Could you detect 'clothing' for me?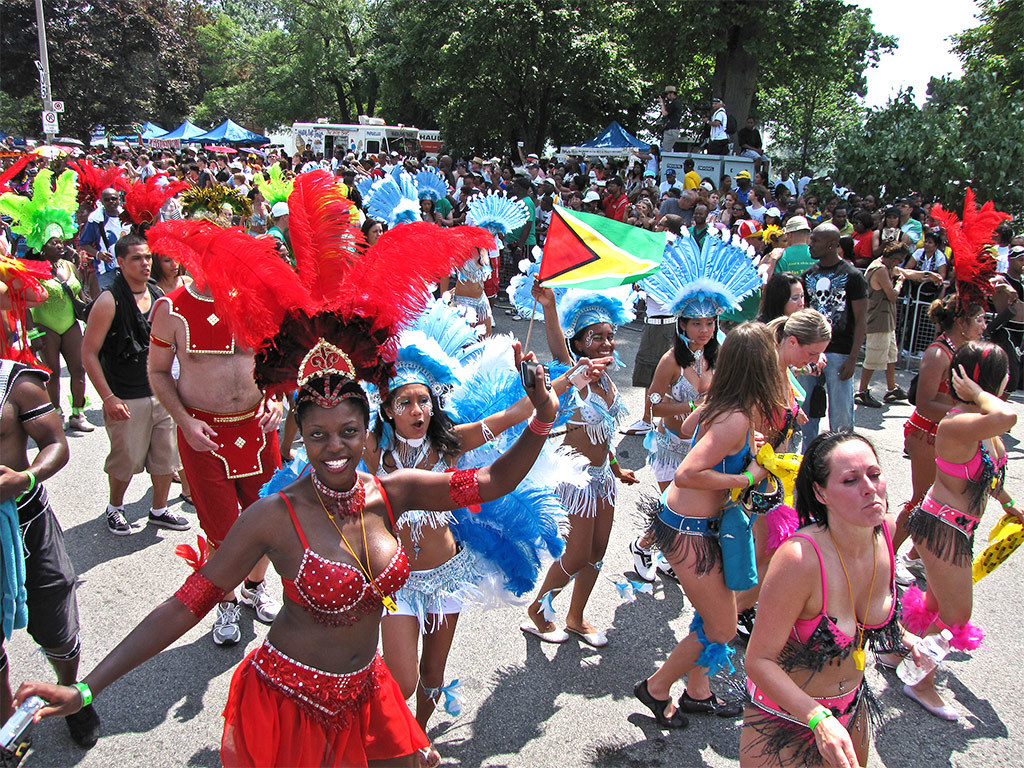
Detection result: detection(638, 514, 736, 568).
